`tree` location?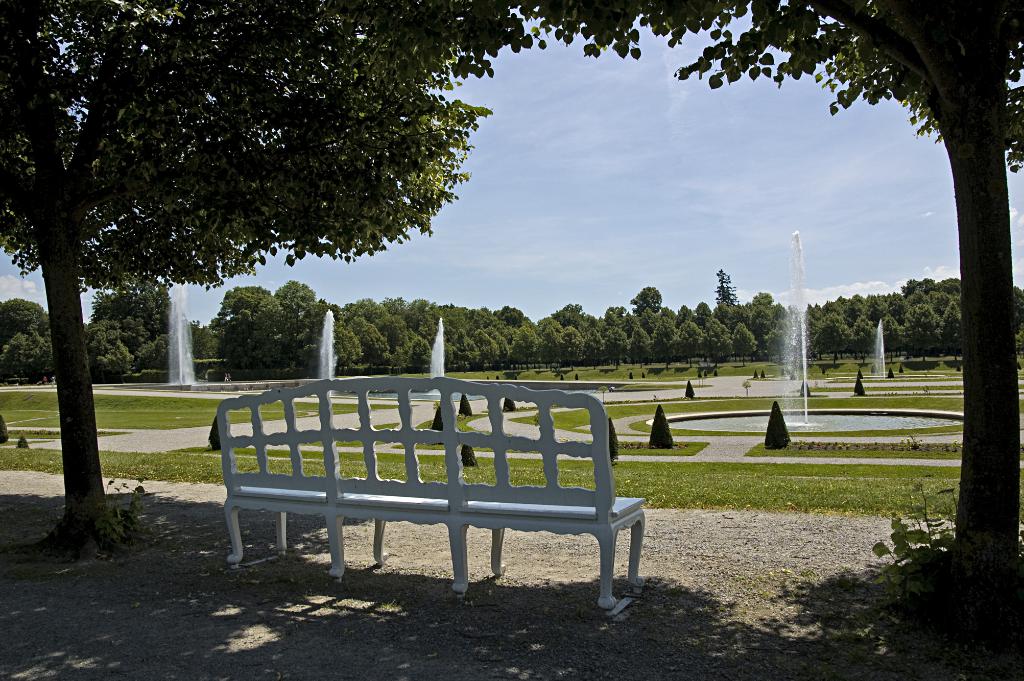
locate(88, 285, 171, 376)
